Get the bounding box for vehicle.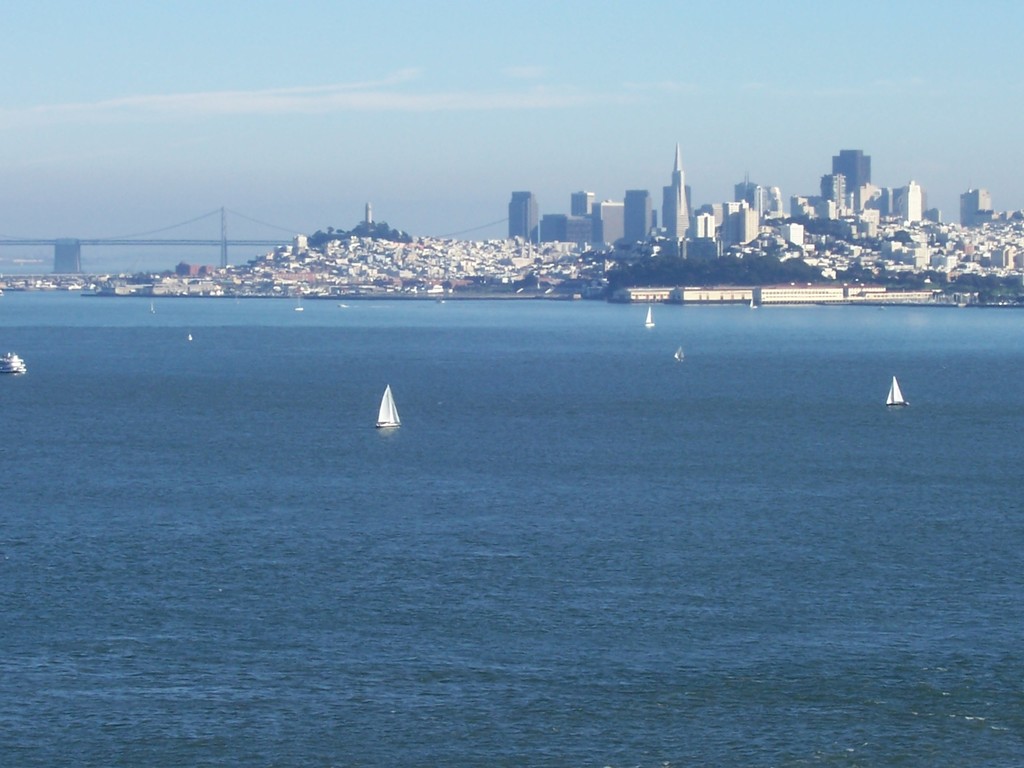
[0,351,25,378].
